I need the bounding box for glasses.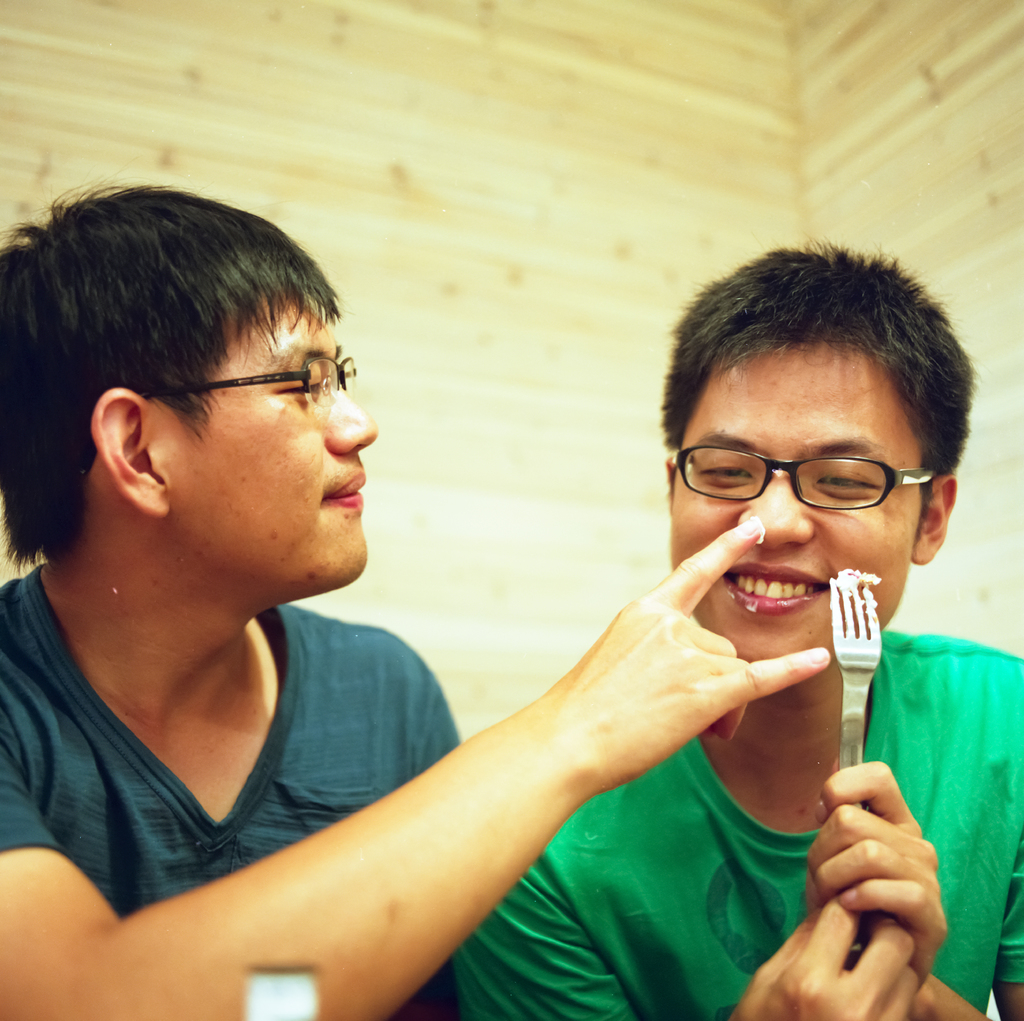
Here it is: box=[677, 436, 961, 535].
